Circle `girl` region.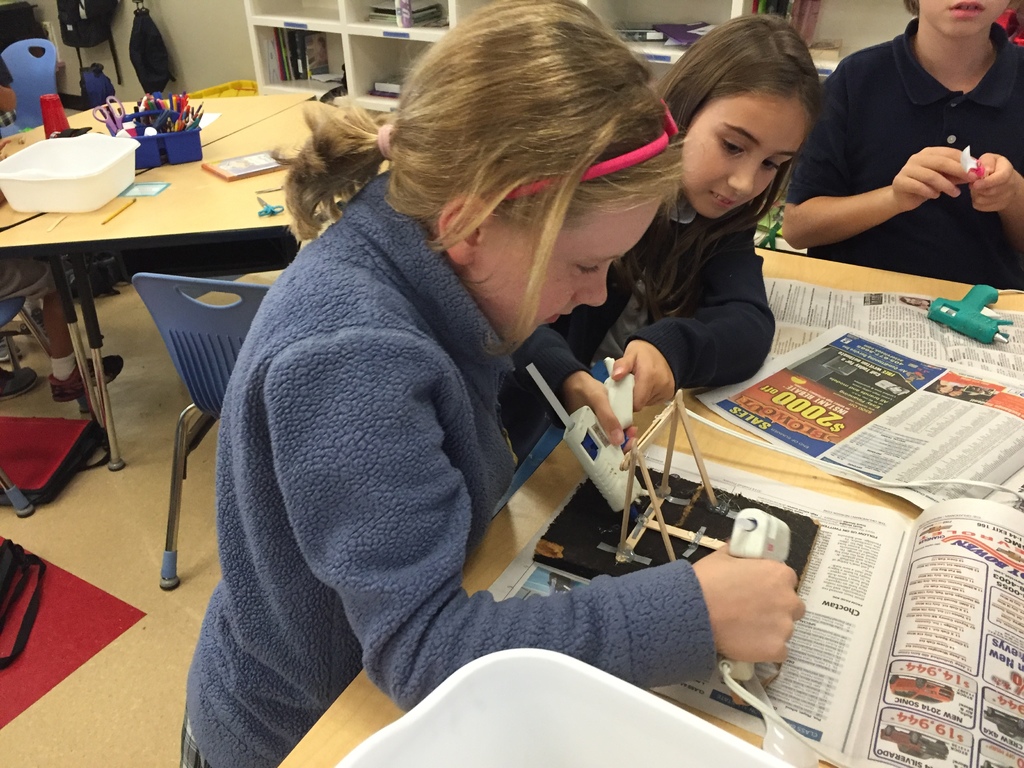
Region: bbox=(551, 4, 819, 406).
